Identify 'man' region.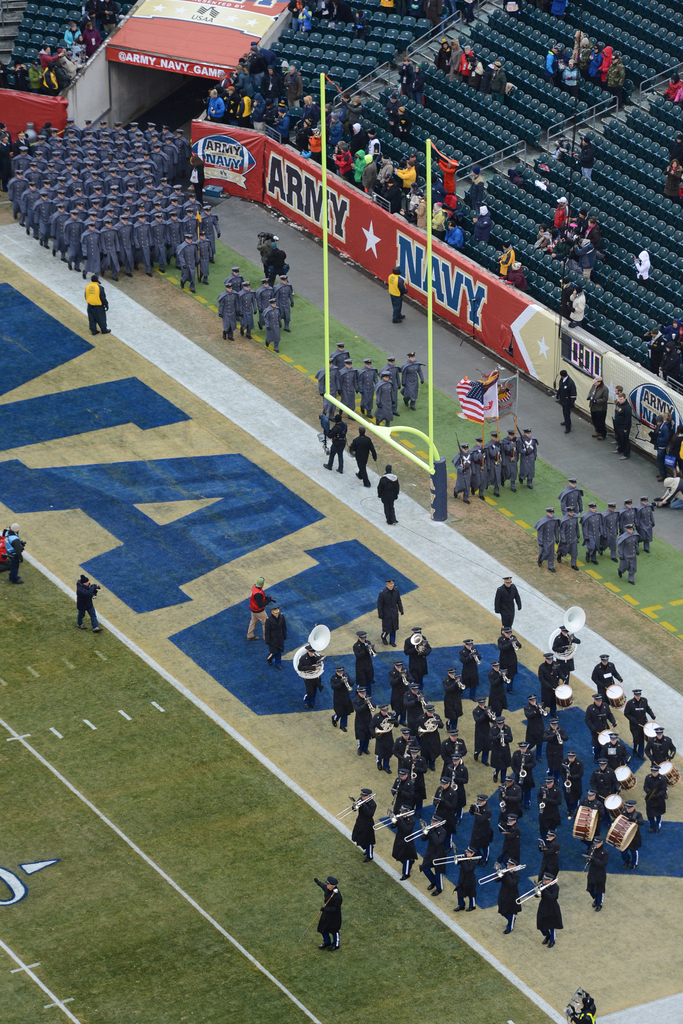
Region: [591,756,613,810].
